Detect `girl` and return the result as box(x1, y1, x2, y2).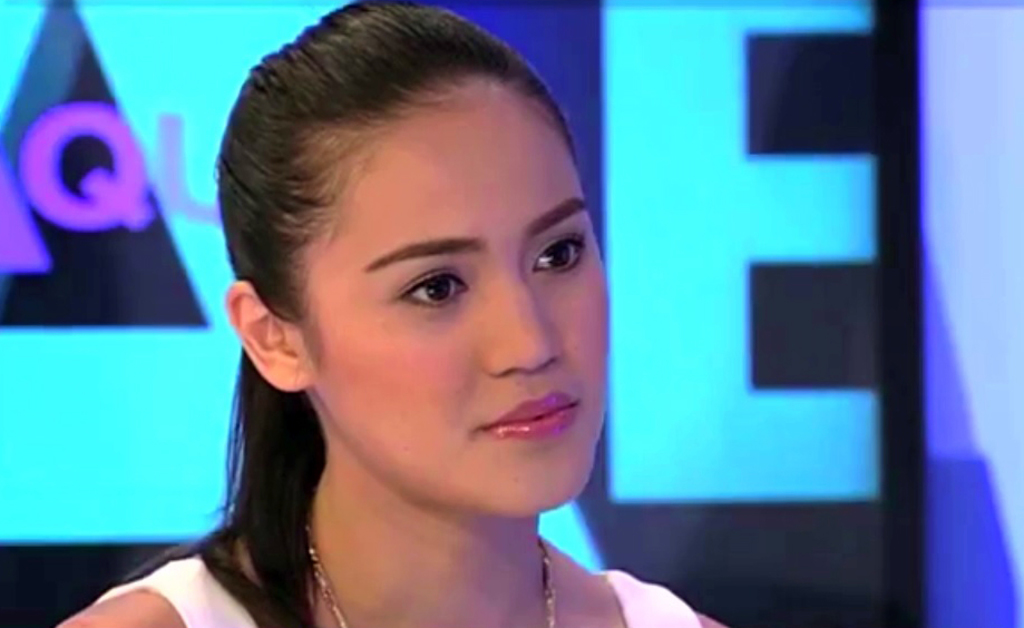
box(56, 0, 731, 627).
